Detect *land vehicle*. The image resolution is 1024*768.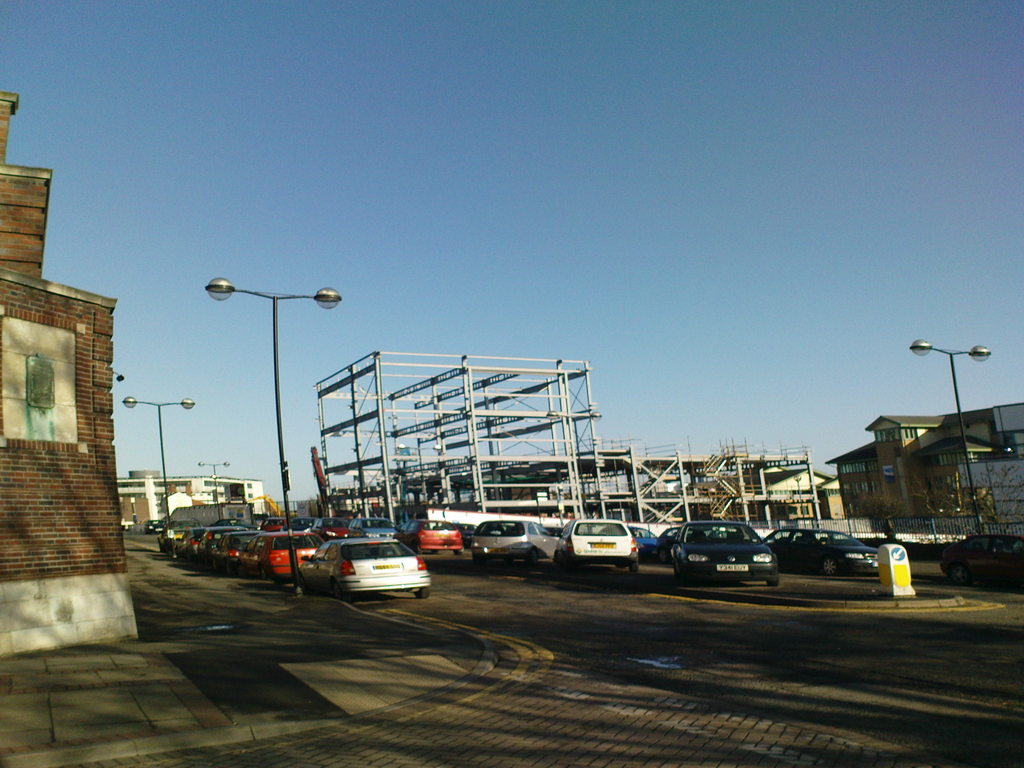
box=[767, 526, 878, 575].
